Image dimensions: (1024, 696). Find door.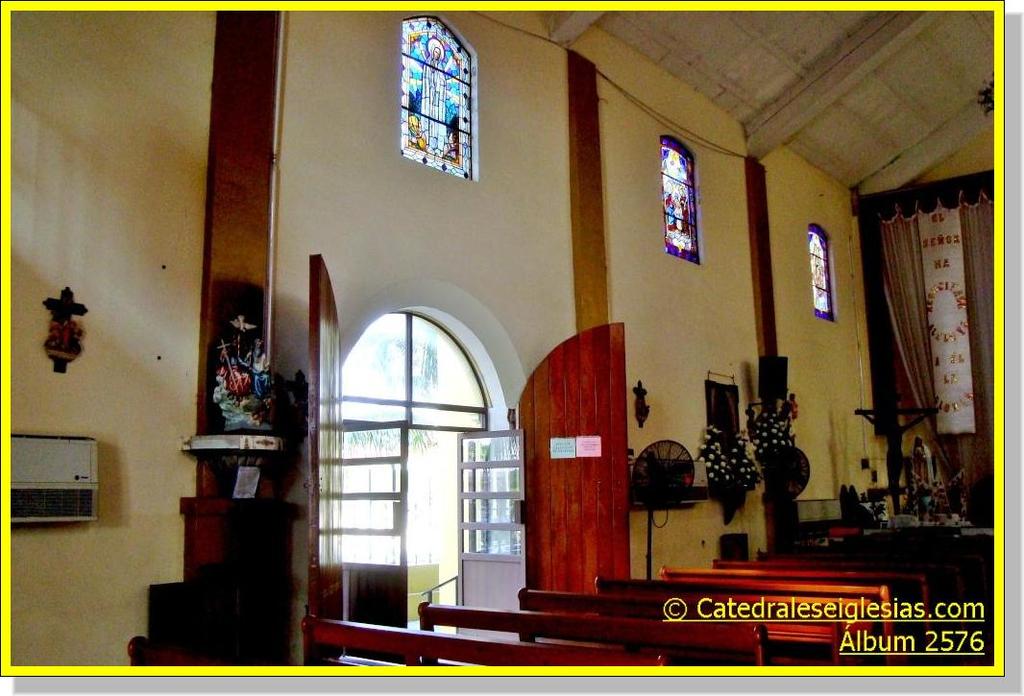
BBox(529, 293, 630, 598).
